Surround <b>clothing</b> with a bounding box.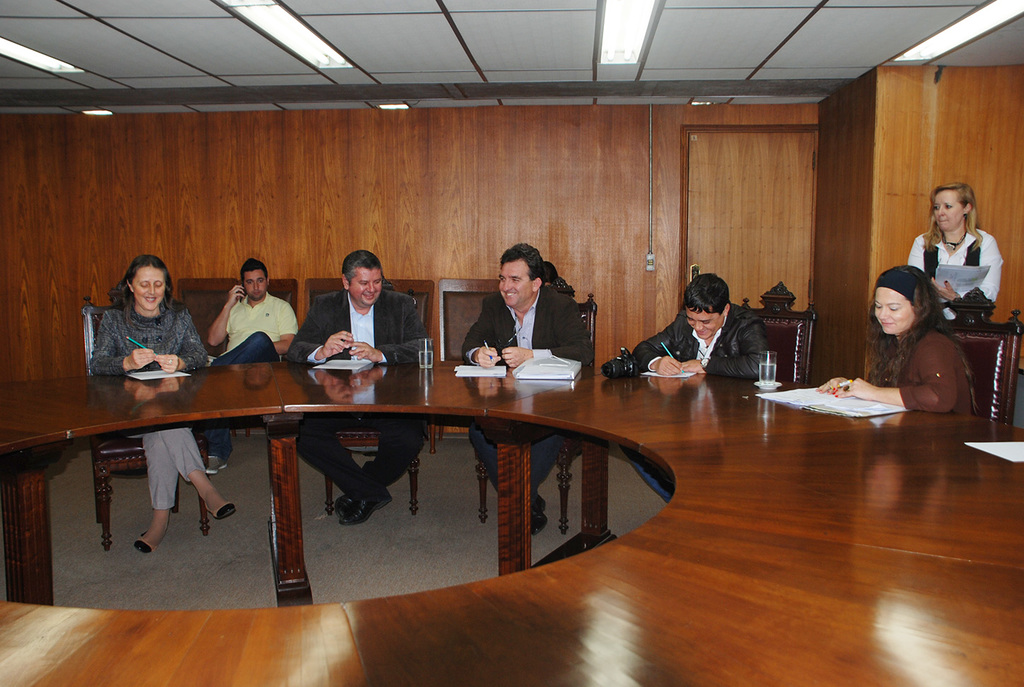
box=[917, 224, 999, 321].
